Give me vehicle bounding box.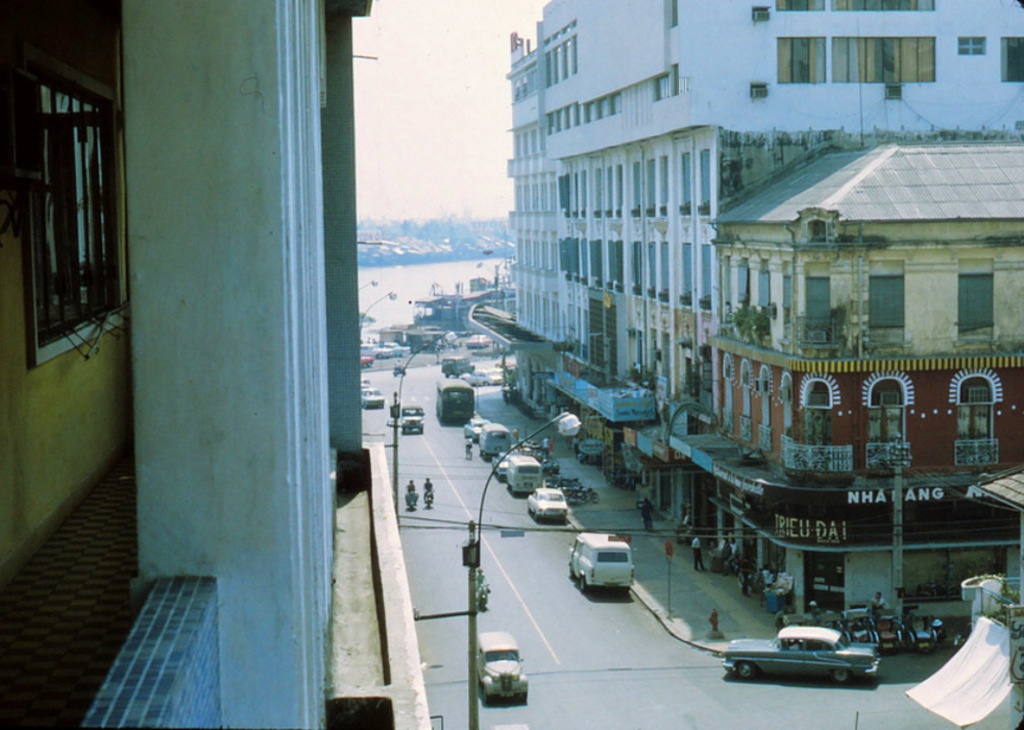
[left=403, top=404, right=424, bottom=432].
